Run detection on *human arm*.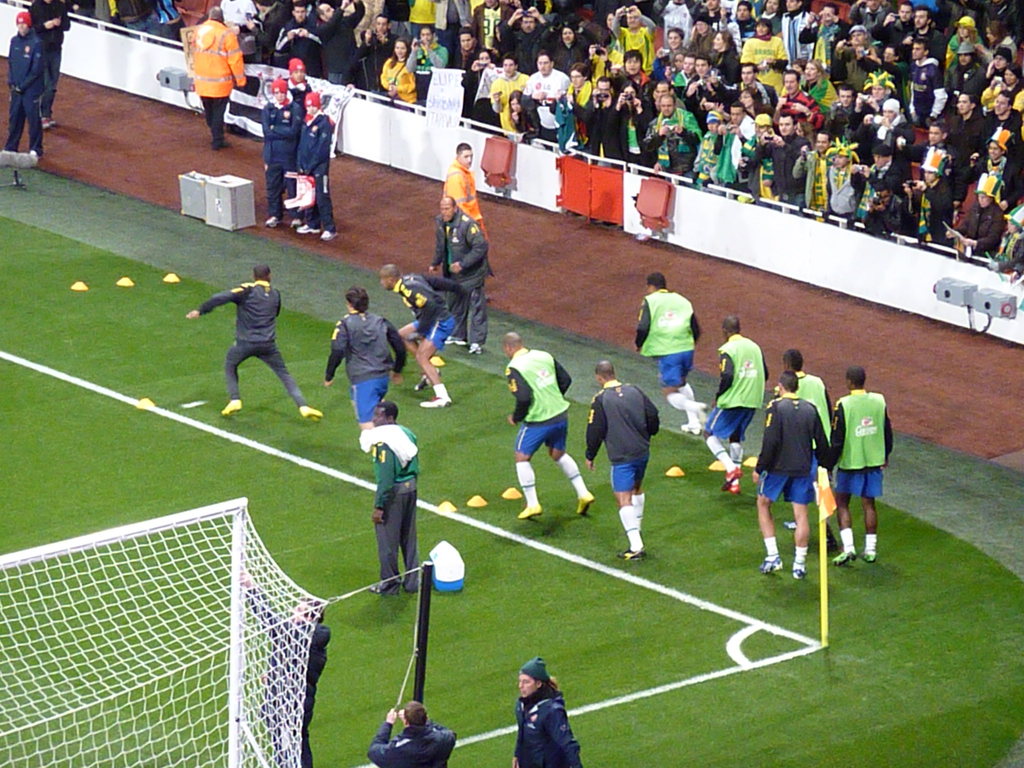
Result: Rect(509, 717, 528, 767).
